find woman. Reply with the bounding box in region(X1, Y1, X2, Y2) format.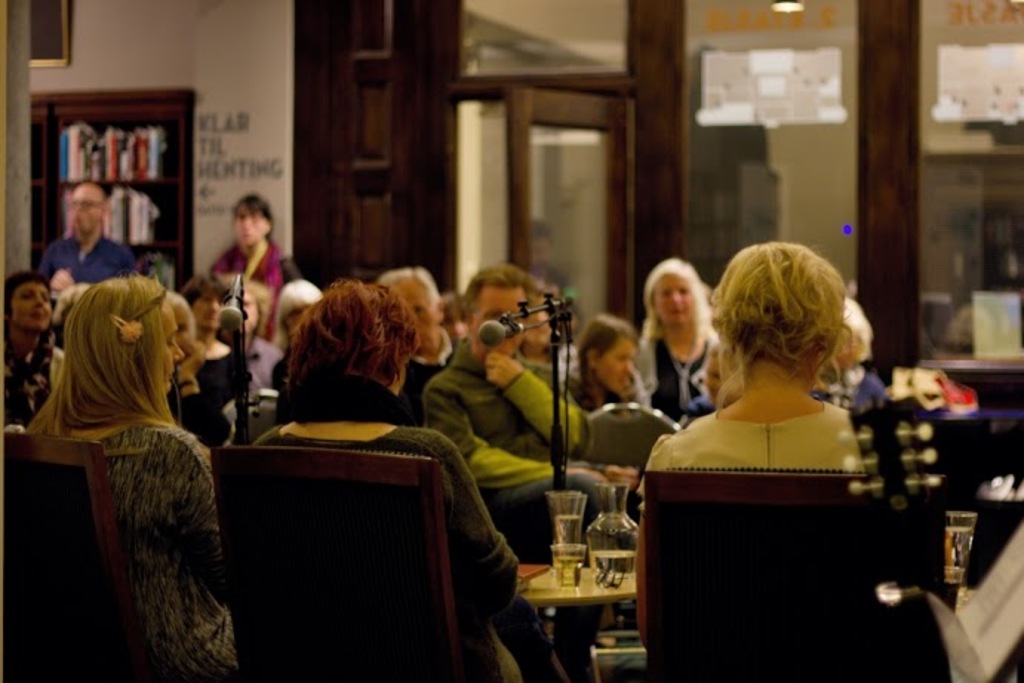
region(636, 255, 723, 419).
